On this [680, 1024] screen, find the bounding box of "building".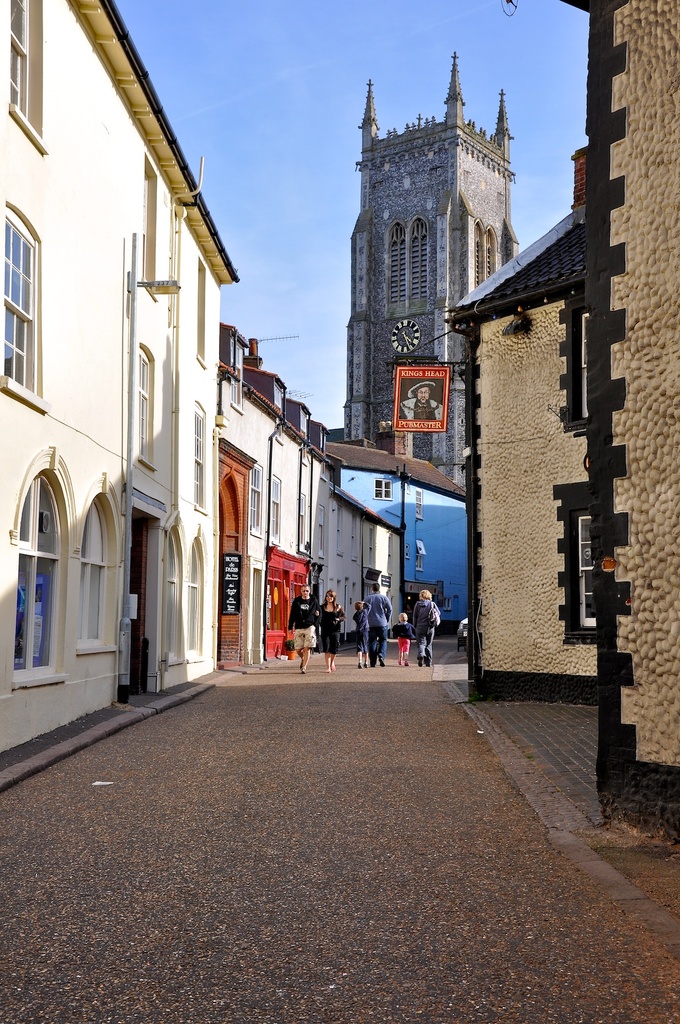
Bounding box: <region>322, 438, 472, 629</region>.
